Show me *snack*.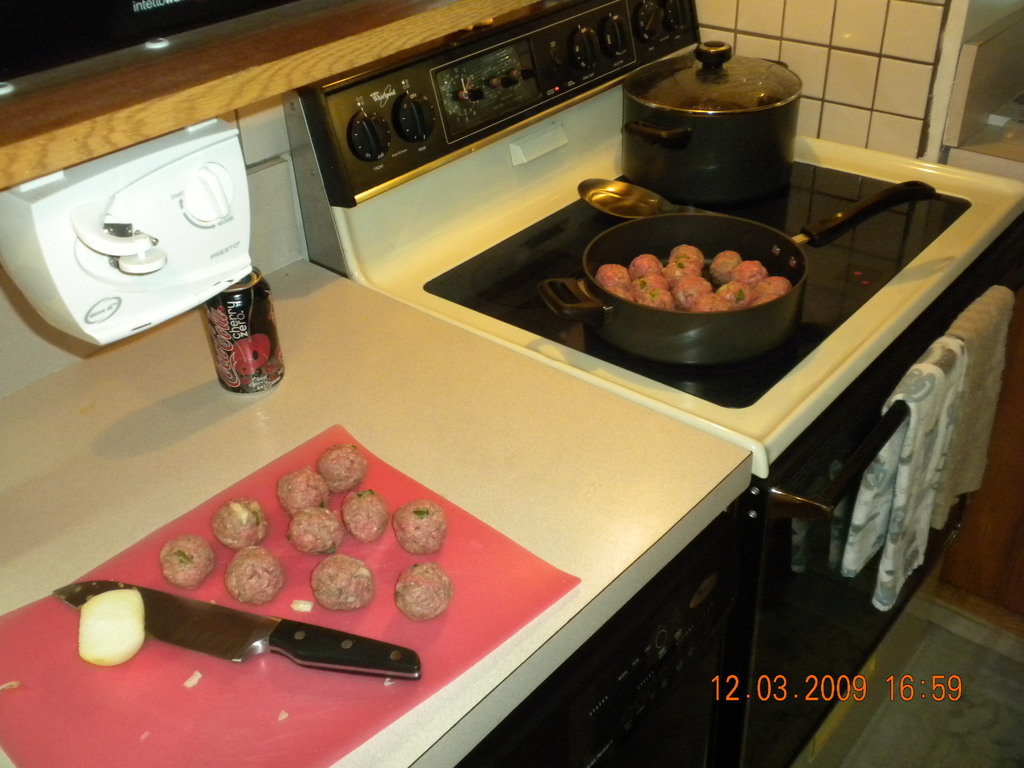
*snack* is here: pyautogui.locateOnScreen(396, 499, 448, 557).
